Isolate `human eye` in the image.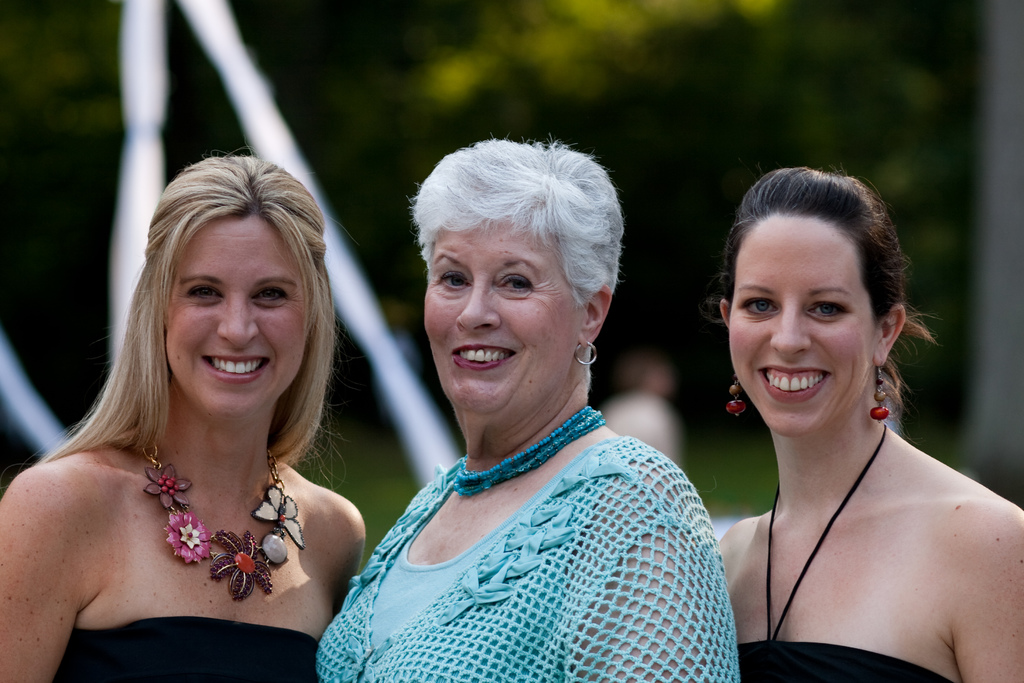
Isolated region: 739 293 779 320.
